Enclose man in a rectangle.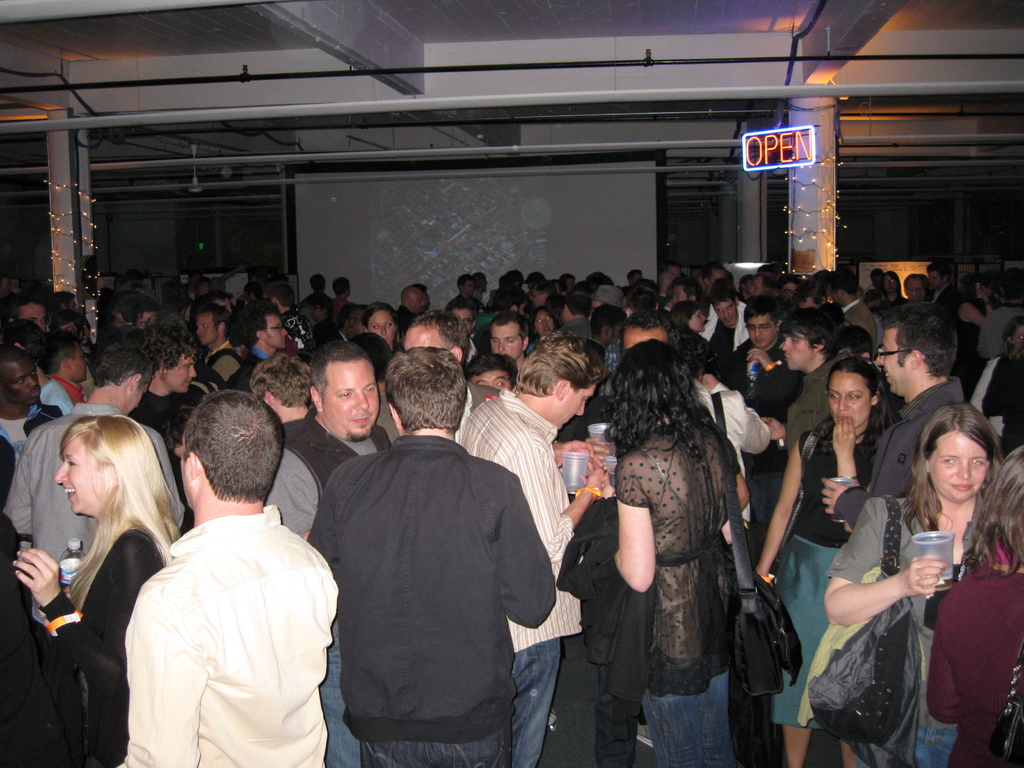
<region>0, 344, 52, 468</region>.
